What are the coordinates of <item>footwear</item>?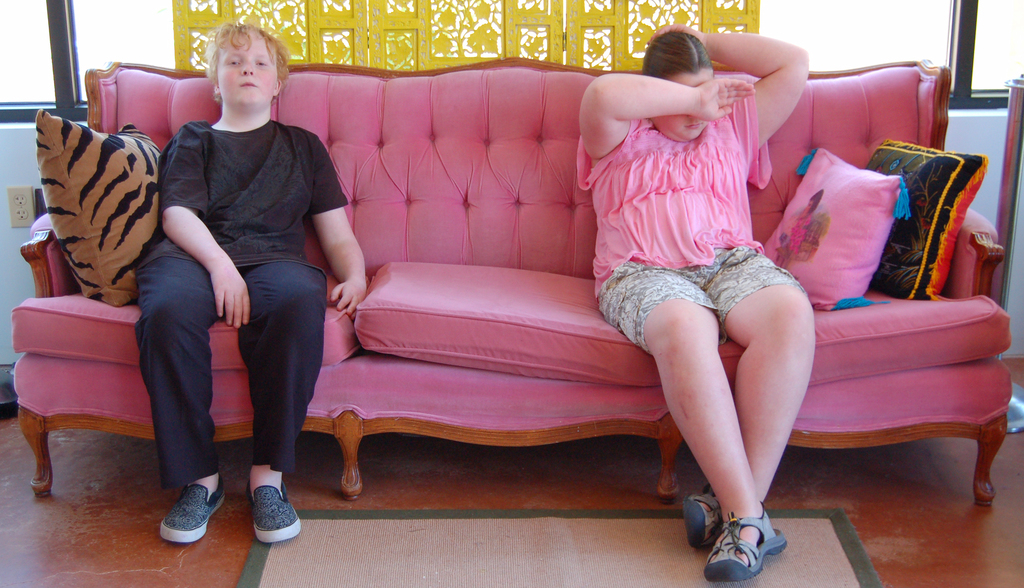
243:477:303:546.
